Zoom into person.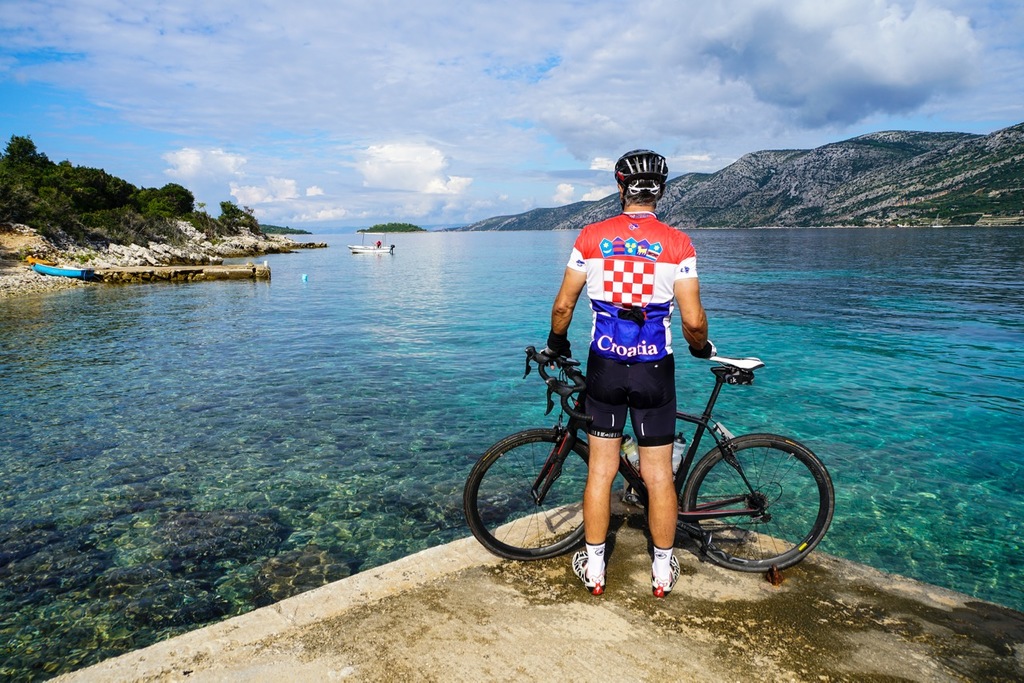
Zoom target: [372,239,382,250].
